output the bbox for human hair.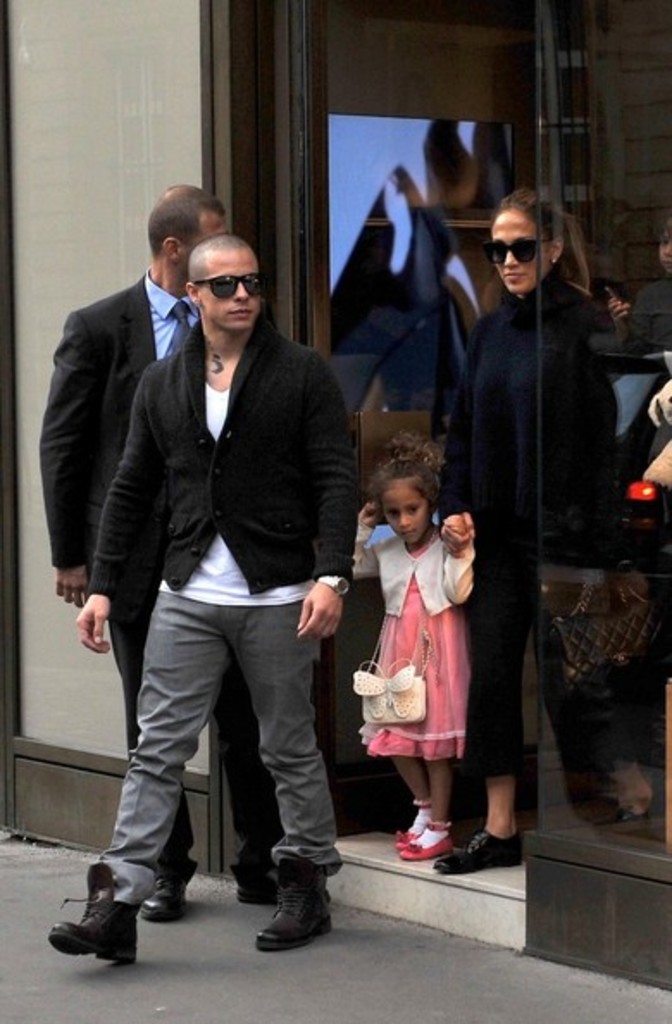
locate(148, 184, 221, 253).
